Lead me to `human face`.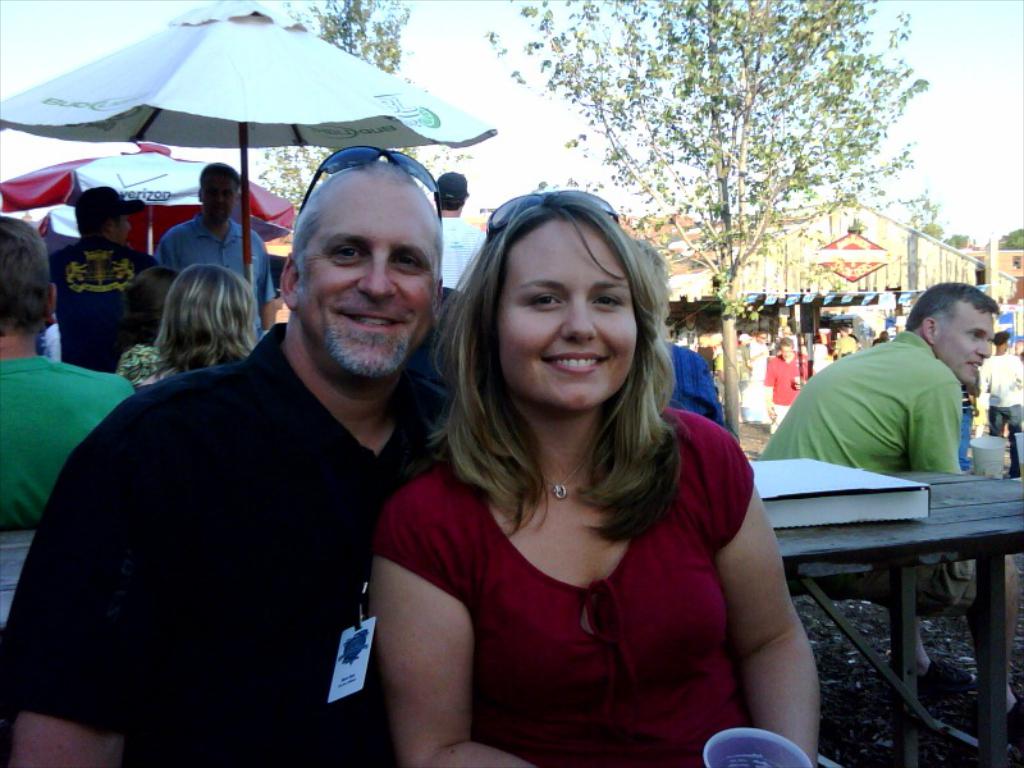
Lead to {"x1": 495, "y1": 218, "x2": 637, "y2": 411}.
